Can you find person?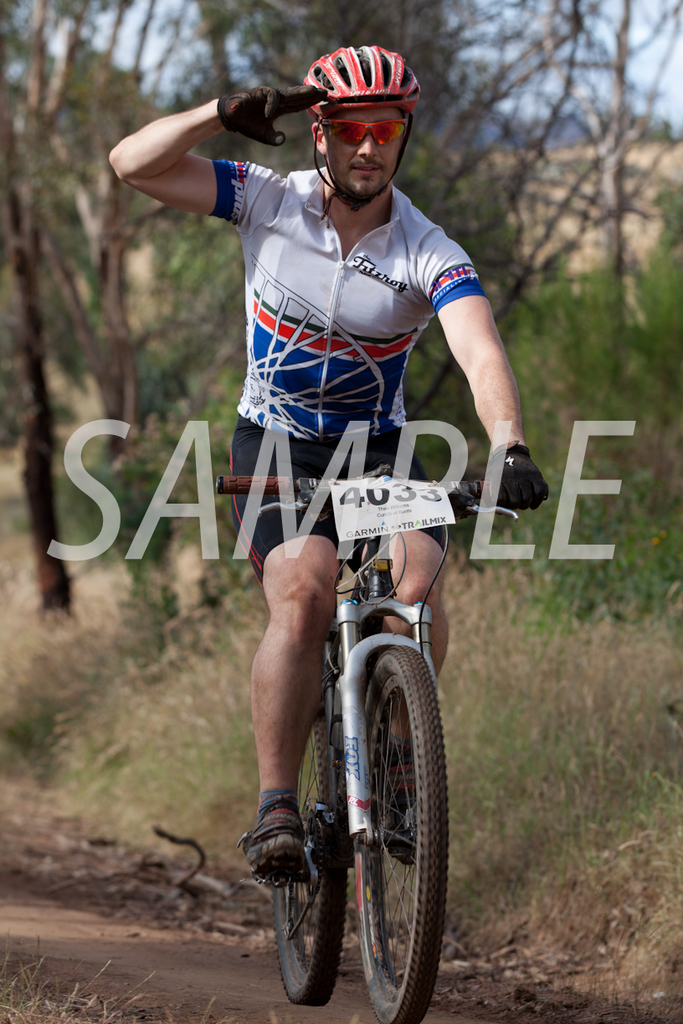
Yes, bounding box: locate(173, 63, 484, 949).
